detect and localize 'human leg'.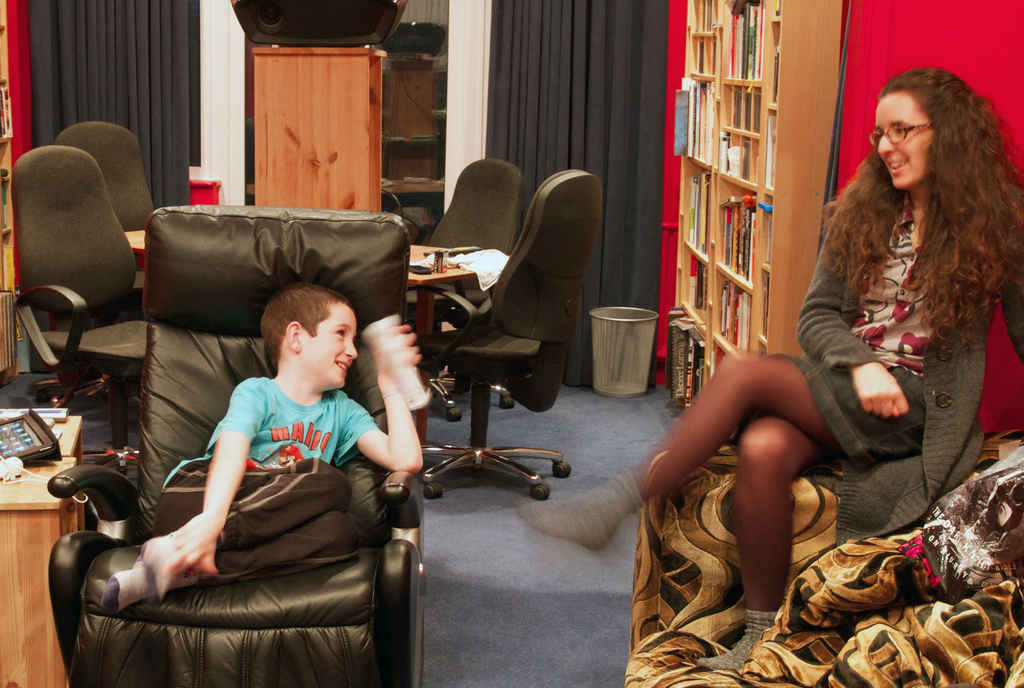
Localized at 723, 422, 817, 667.
